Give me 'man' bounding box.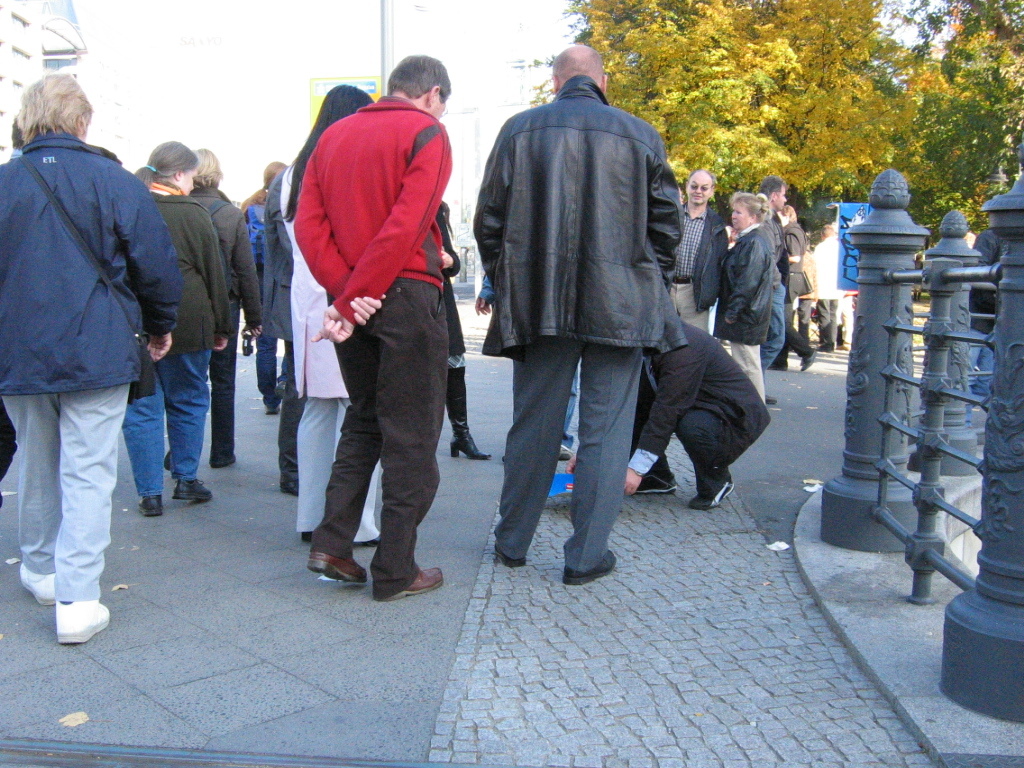
pyautogui.locateOnScreen(0, 77, 175, 637).
